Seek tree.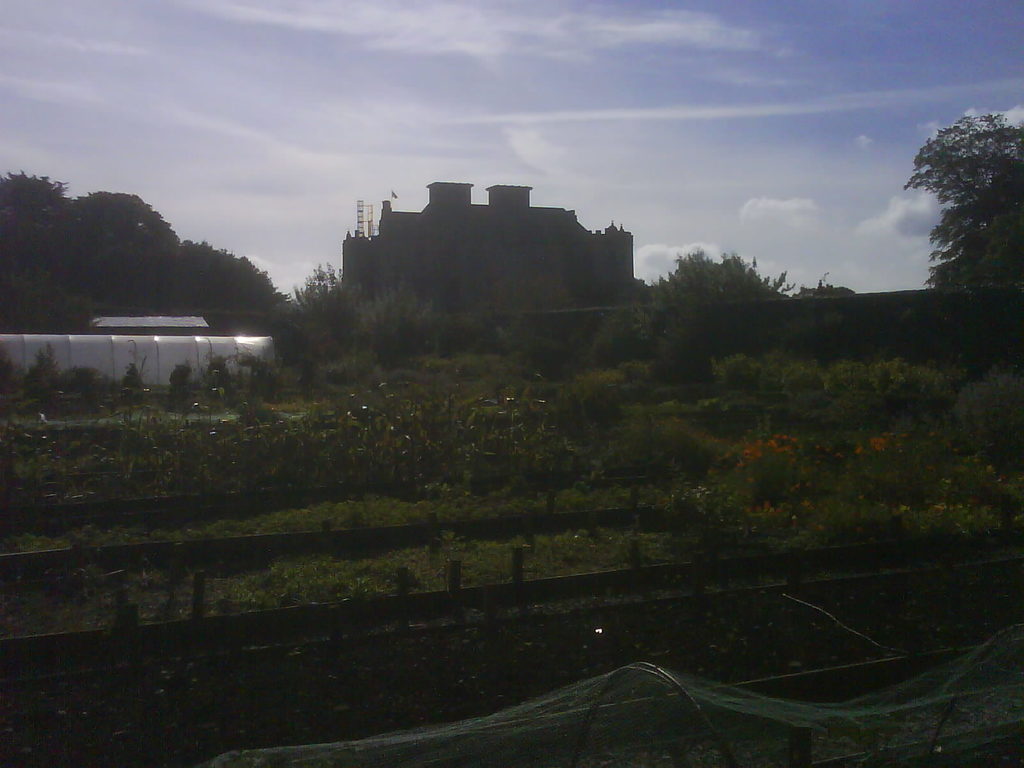
{"left": 625, "top": 247, "right": 800, "bottom": 376}.
